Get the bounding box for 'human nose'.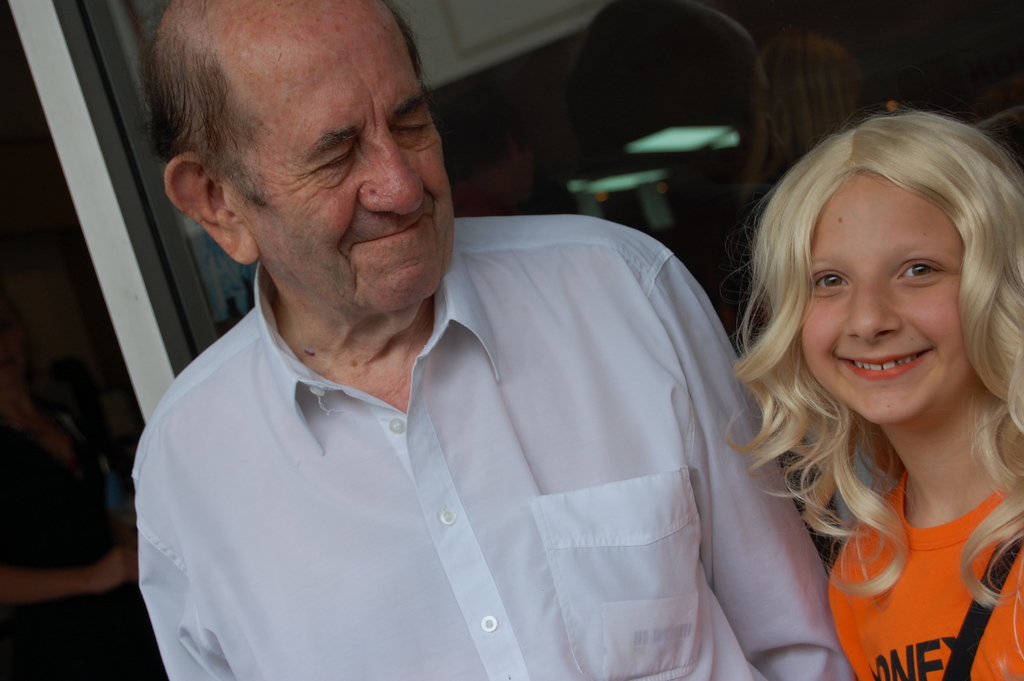
359/138/429/213.
